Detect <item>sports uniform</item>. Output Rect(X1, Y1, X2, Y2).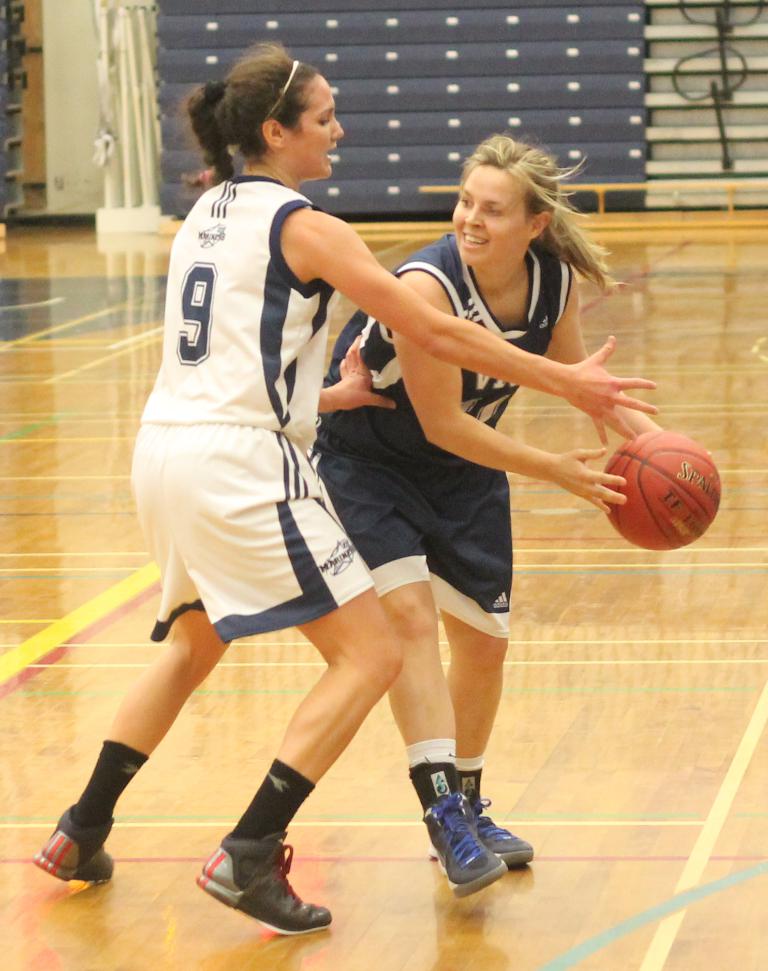
Rect(32, 176, 378, 935).
